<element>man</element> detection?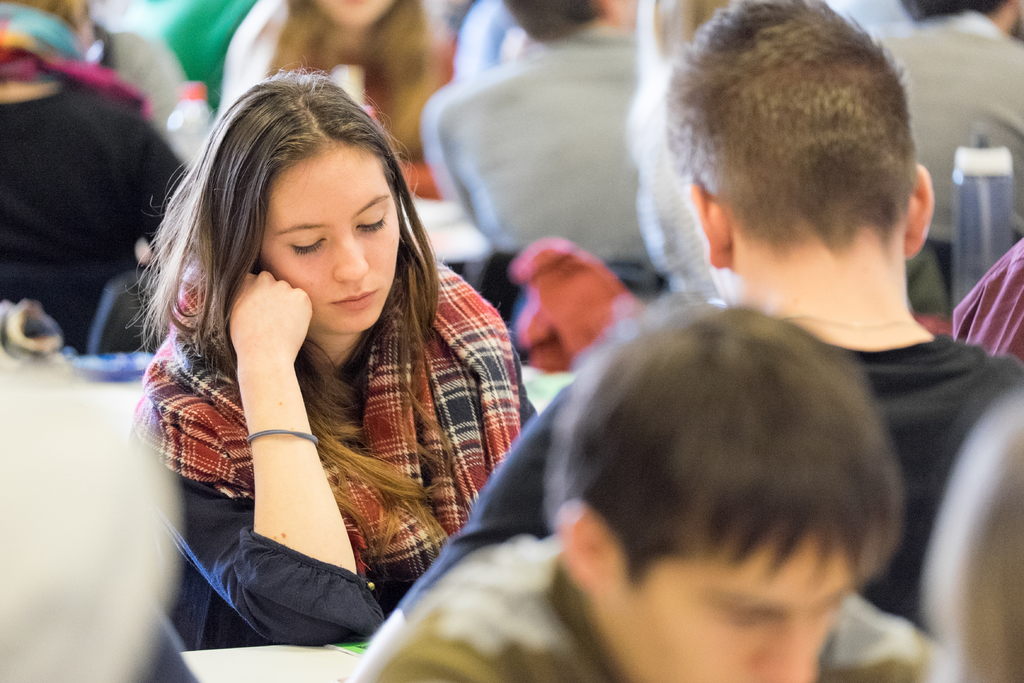
(x1=418, y1=0, x2=654, y2=274)
